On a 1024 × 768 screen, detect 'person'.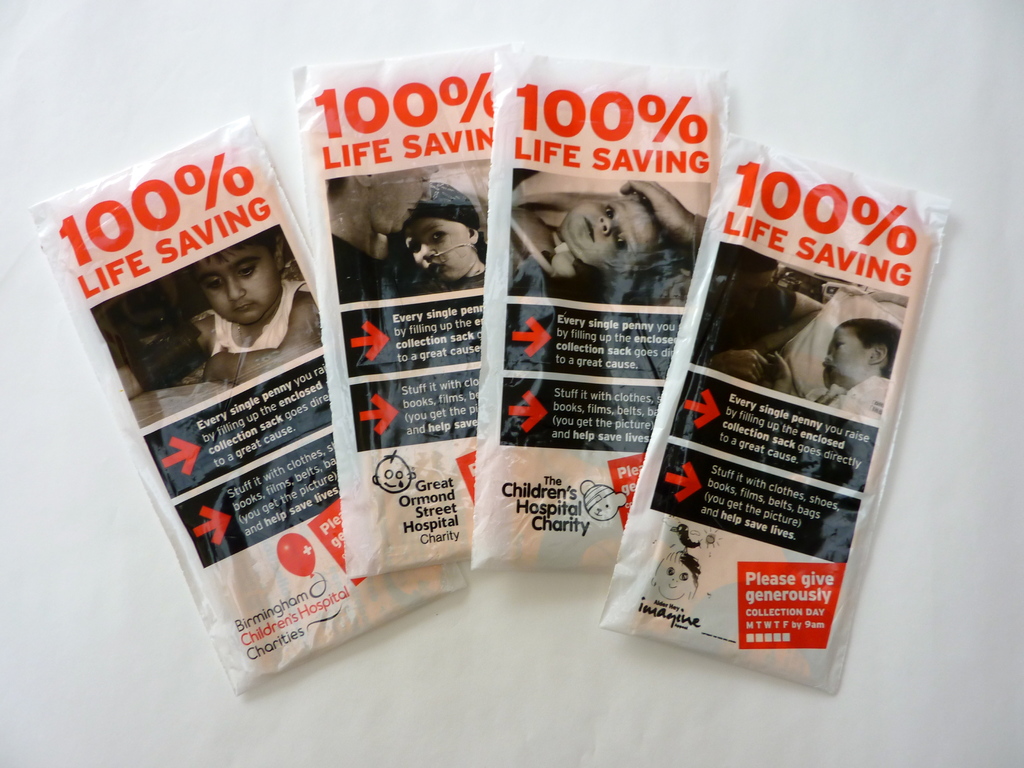
bbox(391, 184, 488, 289).
